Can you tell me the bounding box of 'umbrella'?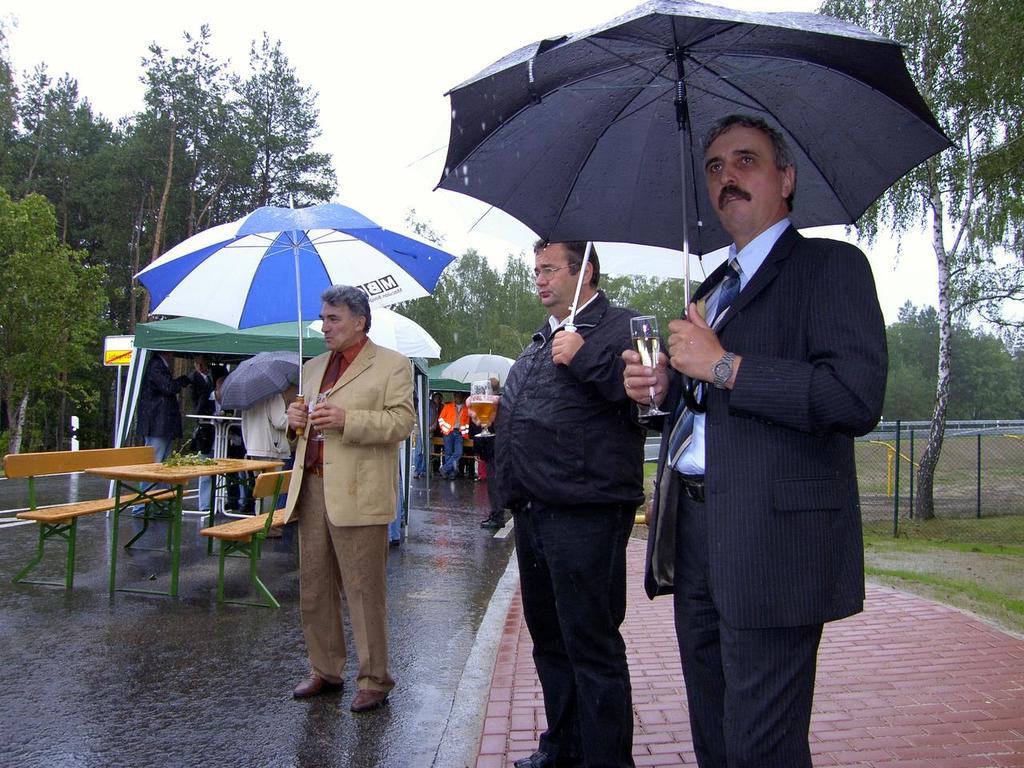
bbox=[130, 194, 462, 440].
